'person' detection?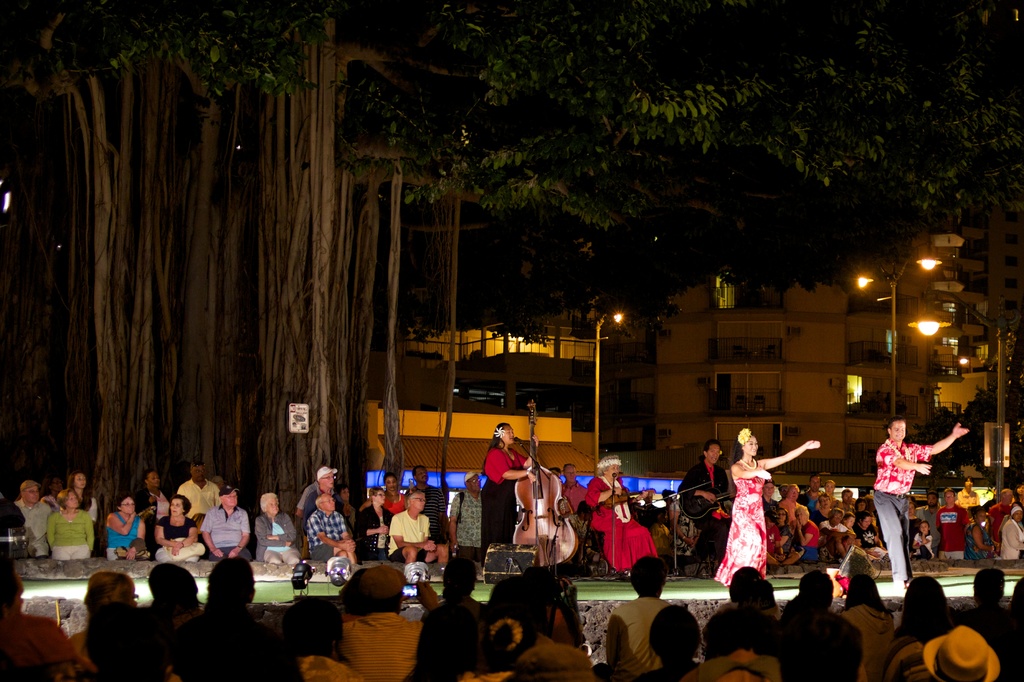
bbox=(762, 475, 777, 513)
